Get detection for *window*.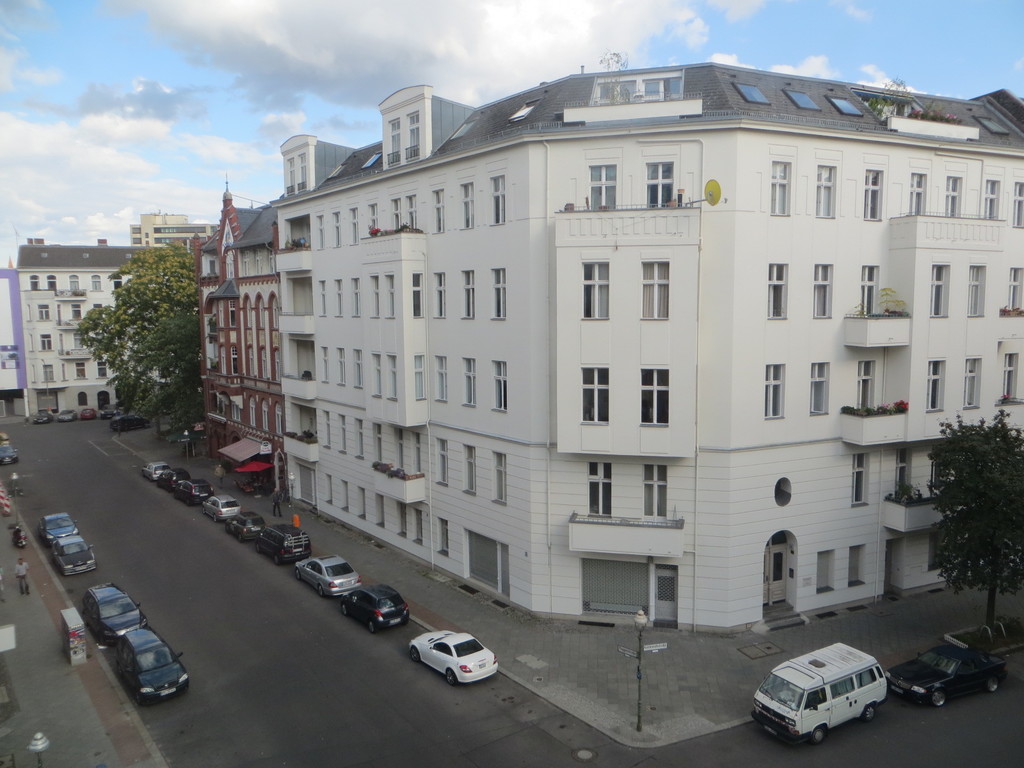
Detection: <box>829,673,858,700</box>.
